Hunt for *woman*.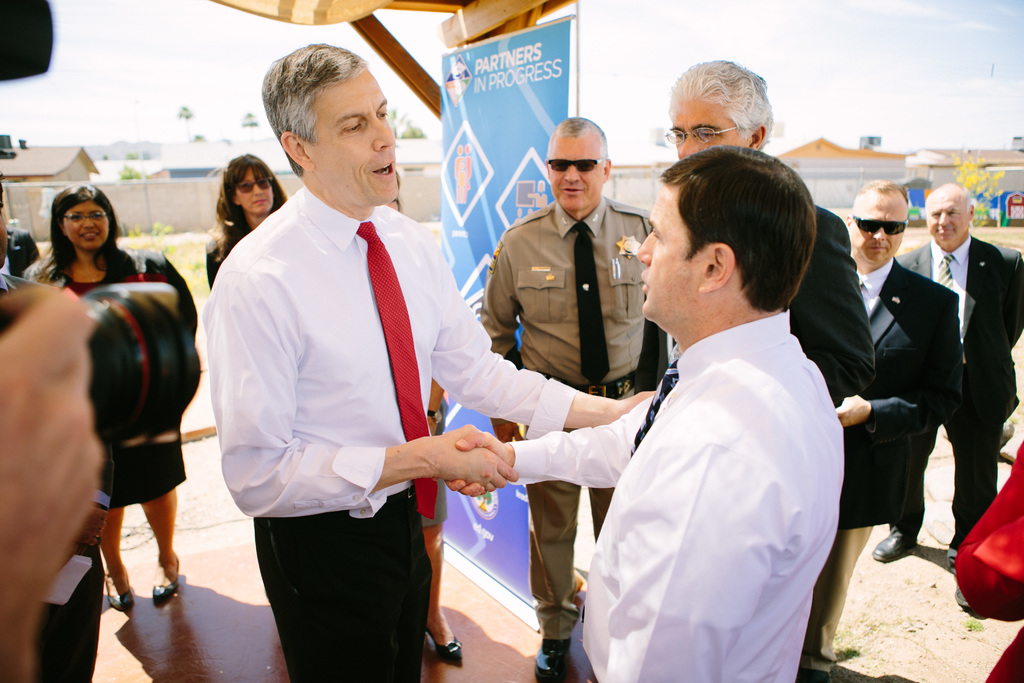
Hunted down at crop(21, 169, 202, 606).
